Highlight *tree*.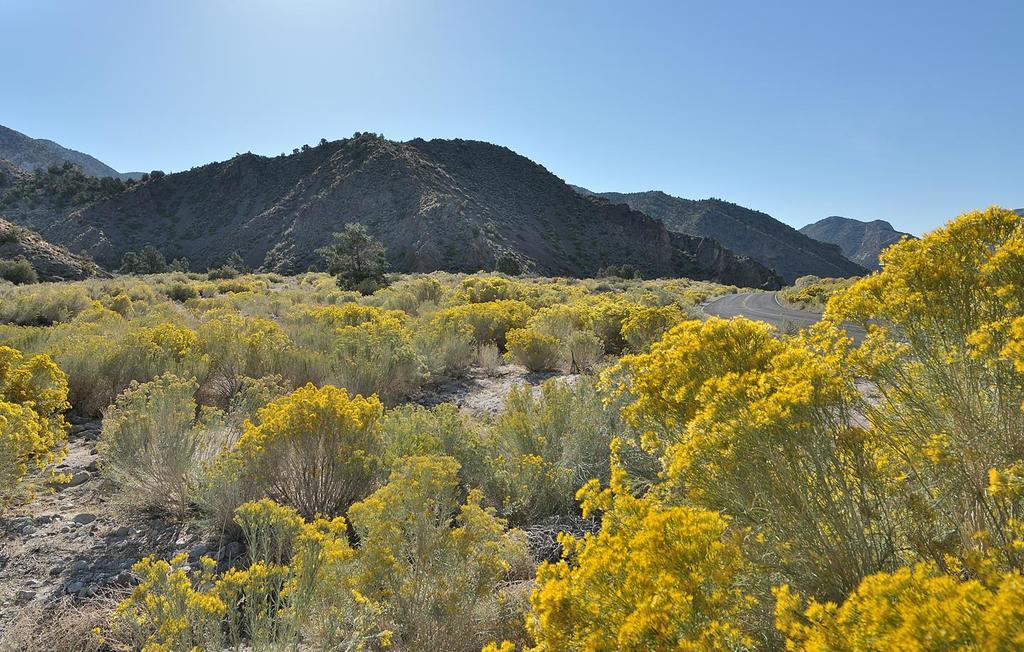
Highlighted region: 319, 214, 392, 281.
